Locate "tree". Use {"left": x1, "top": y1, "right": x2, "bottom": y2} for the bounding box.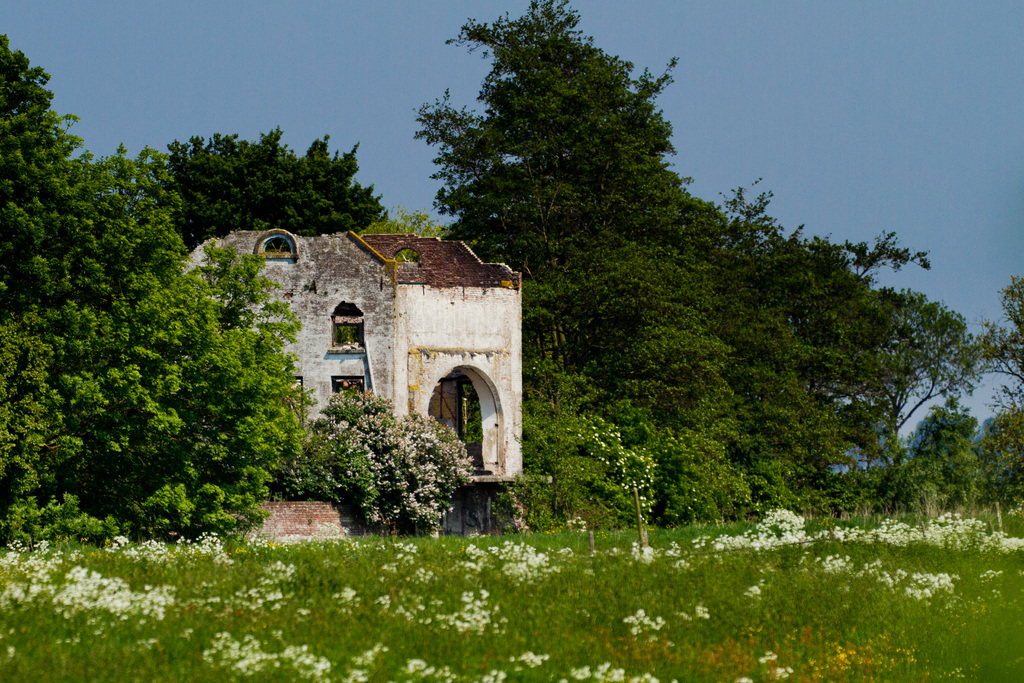
{"left": 19, "top": 124, "right": 298, "bottom": 552}.
